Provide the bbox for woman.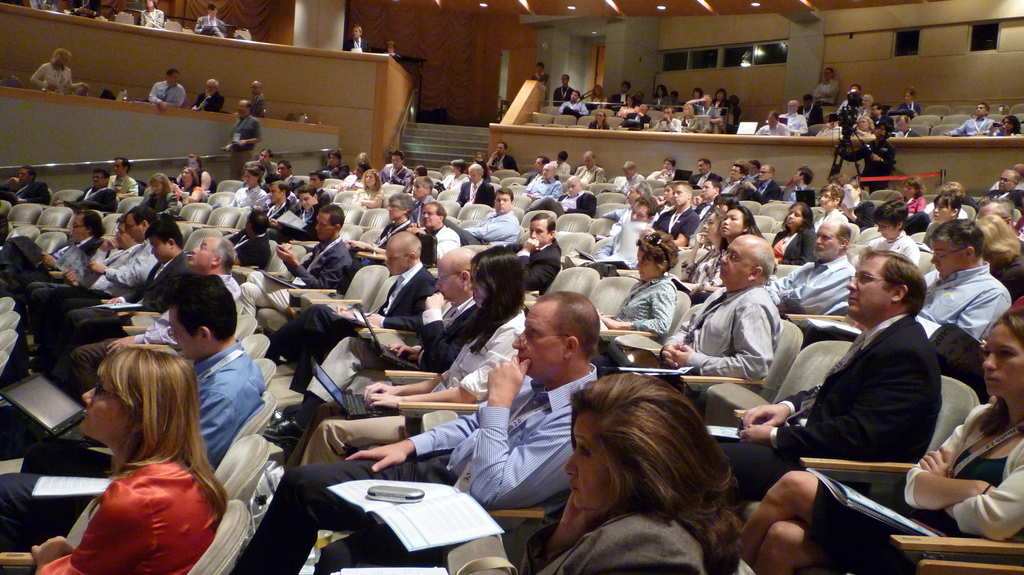
<box>139,174,178,211</box>.
